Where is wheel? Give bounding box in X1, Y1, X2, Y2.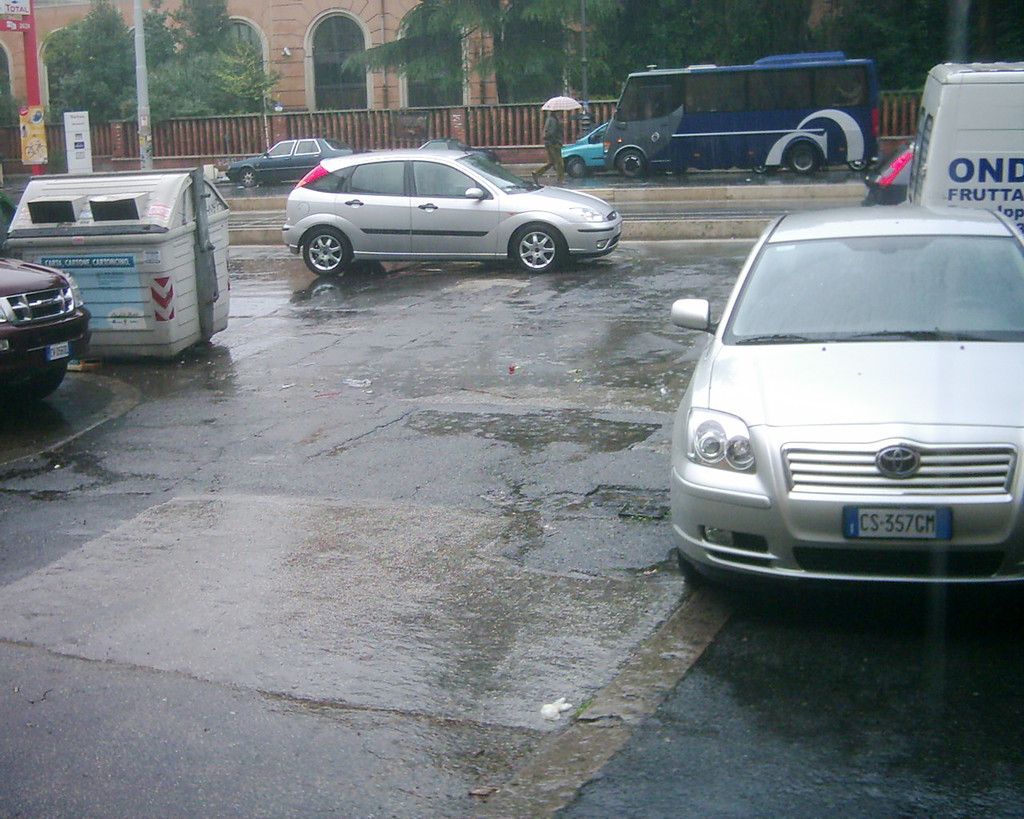
568, 155, 586, 181.
